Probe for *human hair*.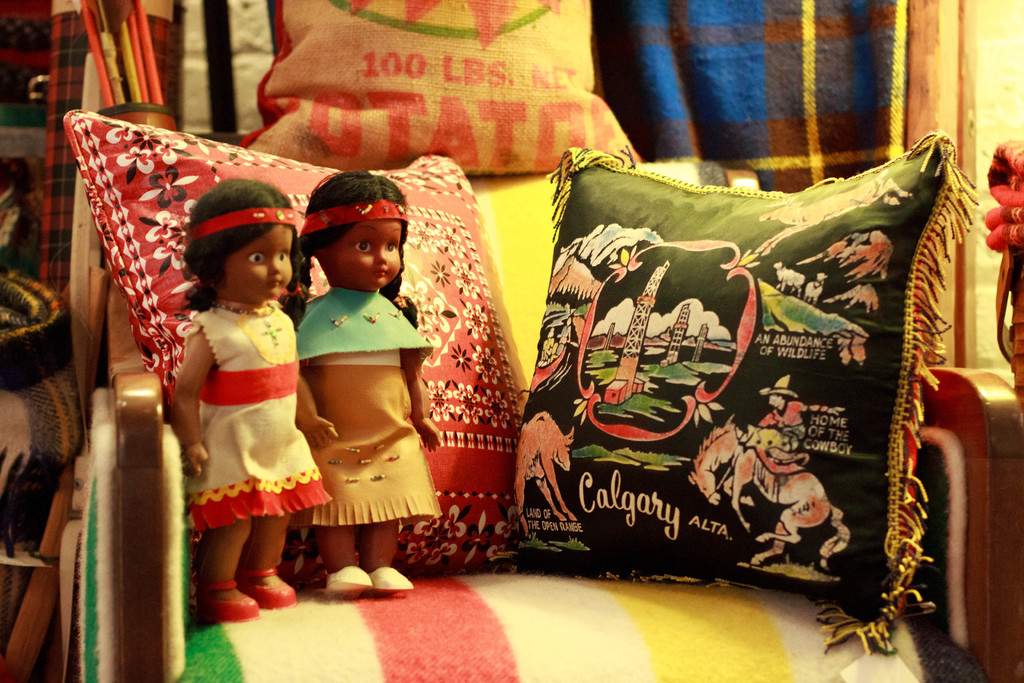
Probe result: 276,174,420,329.
